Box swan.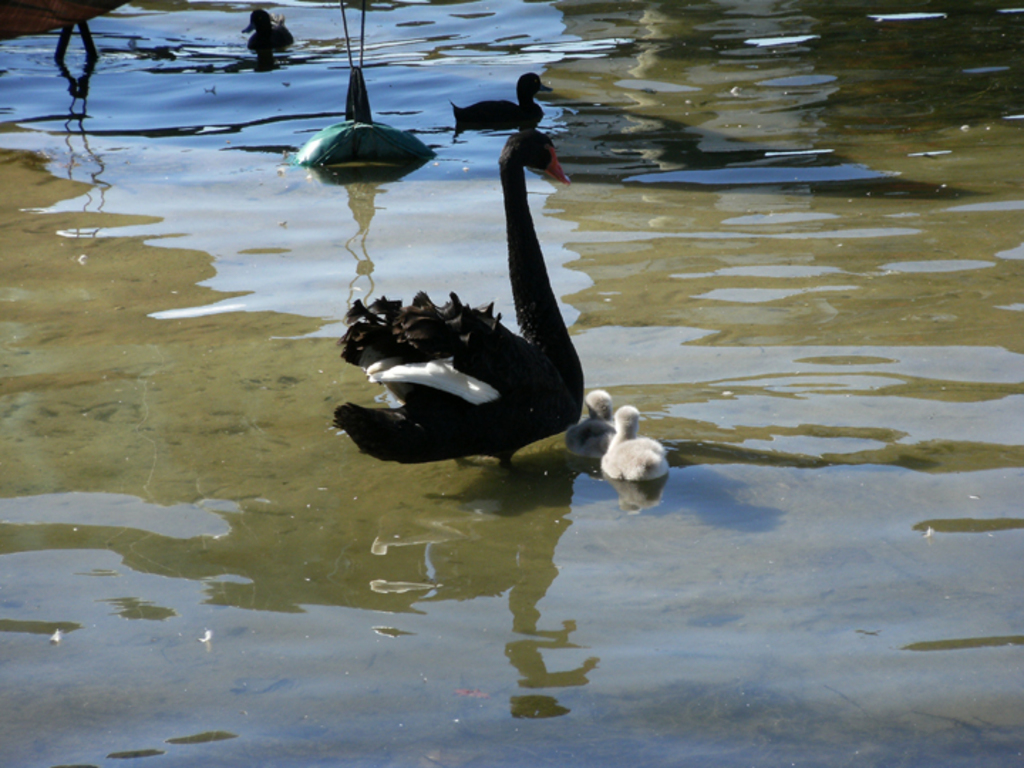
575:384:627:459.
